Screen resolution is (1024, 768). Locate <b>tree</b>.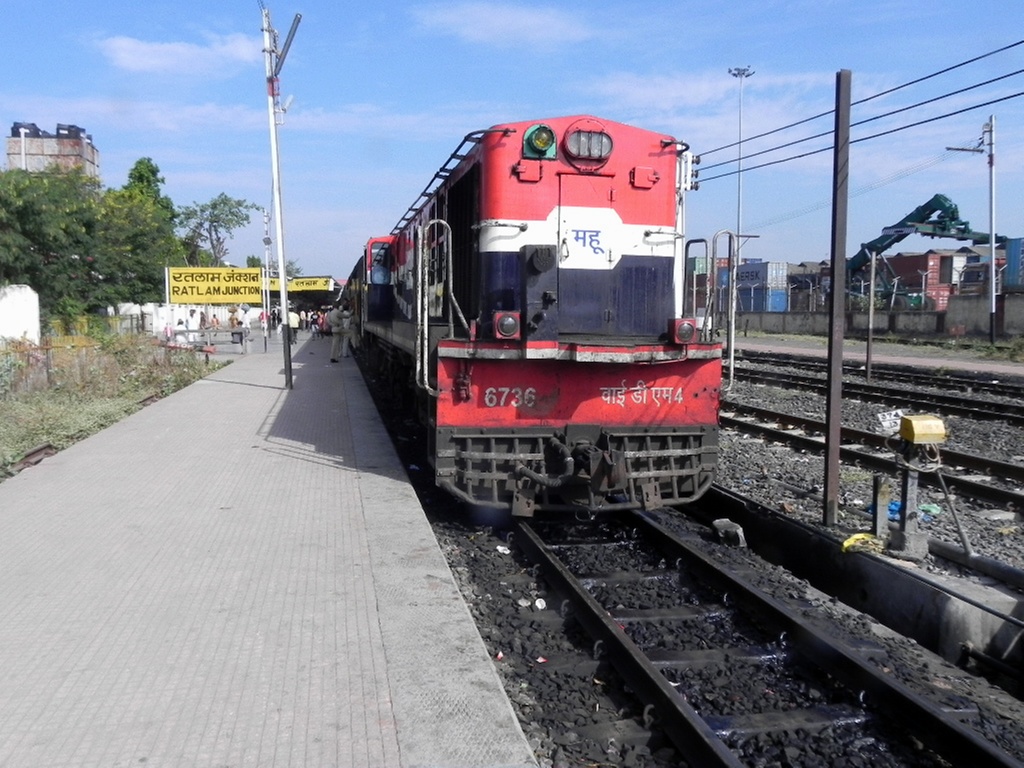
173:191:268:268.
